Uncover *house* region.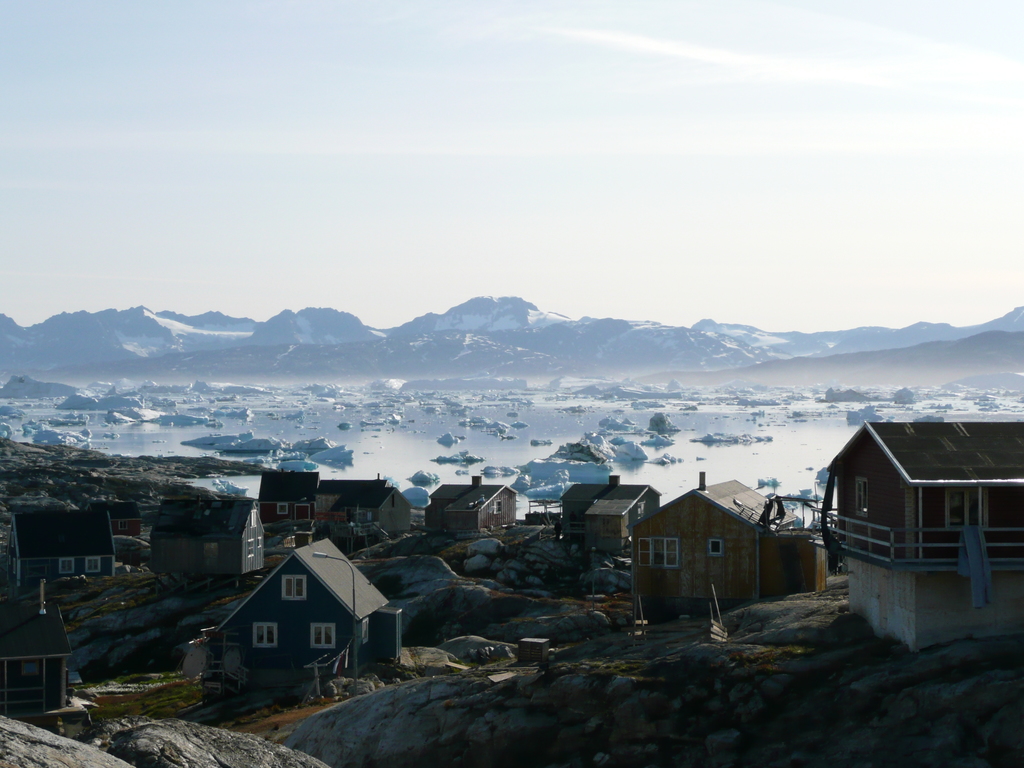
Uncovered: left=0, top=576, right=85, bottom=737.
